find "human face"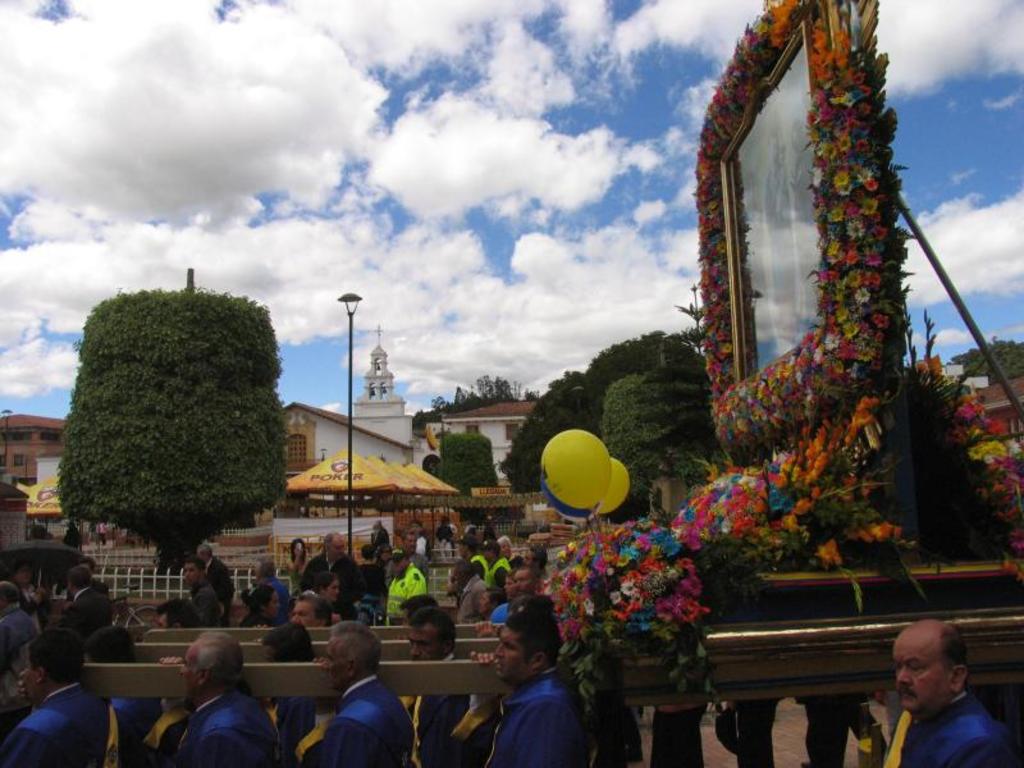
BBox(326, 636, 342, 696)
